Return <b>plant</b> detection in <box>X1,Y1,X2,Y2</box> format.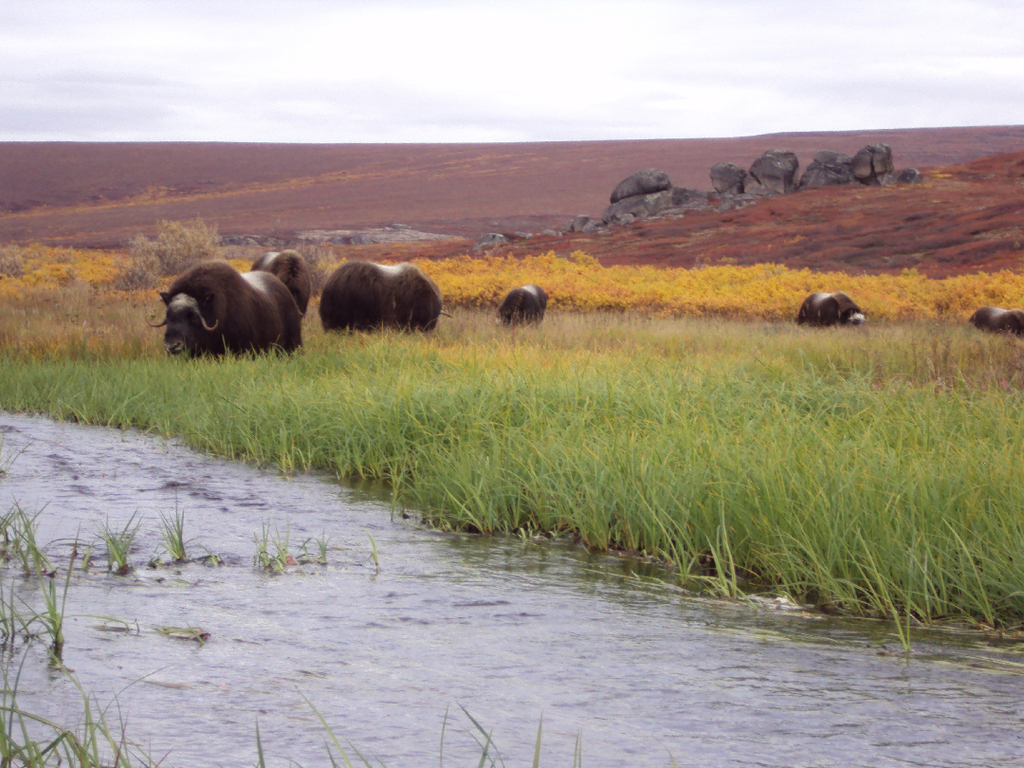
<box>52,689,95,766</box>.
